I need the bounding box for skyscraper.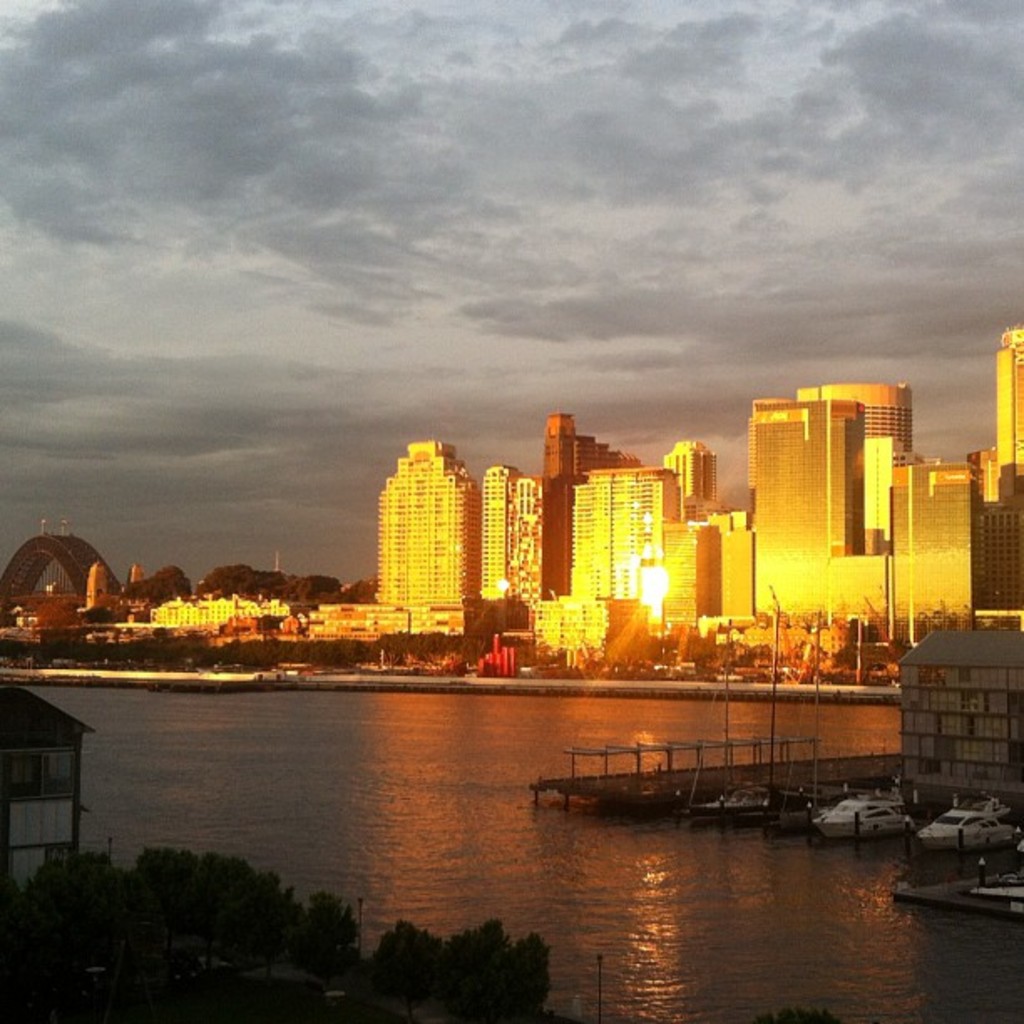
Here it is: <box>566,465,668,622</box>.
